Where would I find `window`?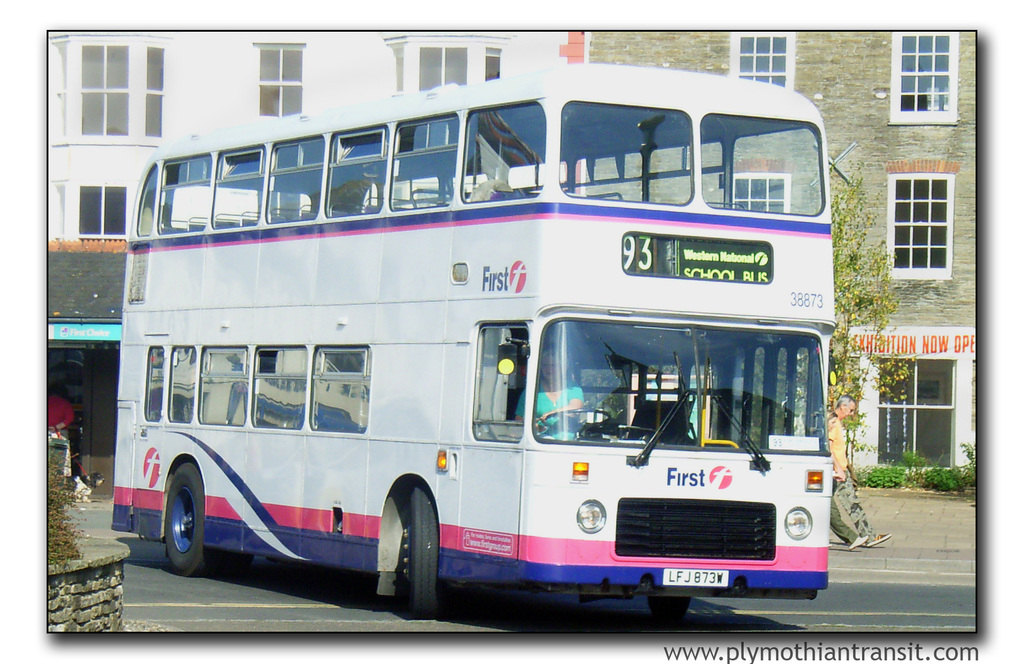
At bbox=(898, 33, 952, 115).
